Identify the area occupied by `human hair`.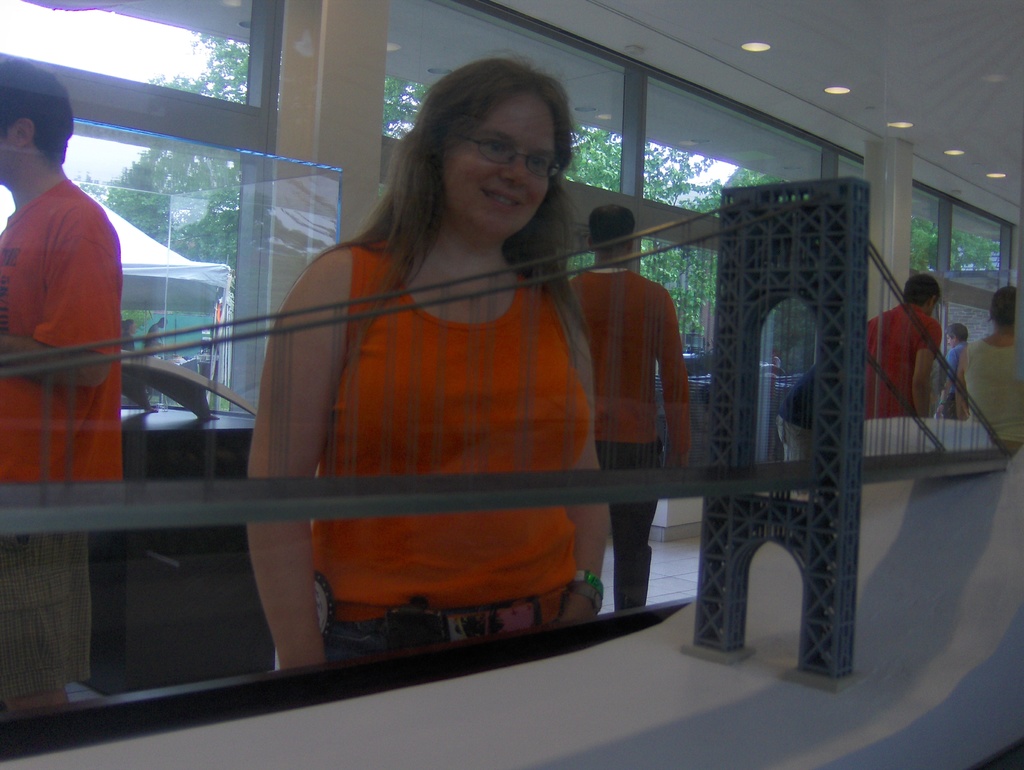
Area: BBox(588, 203, 639, 253).
